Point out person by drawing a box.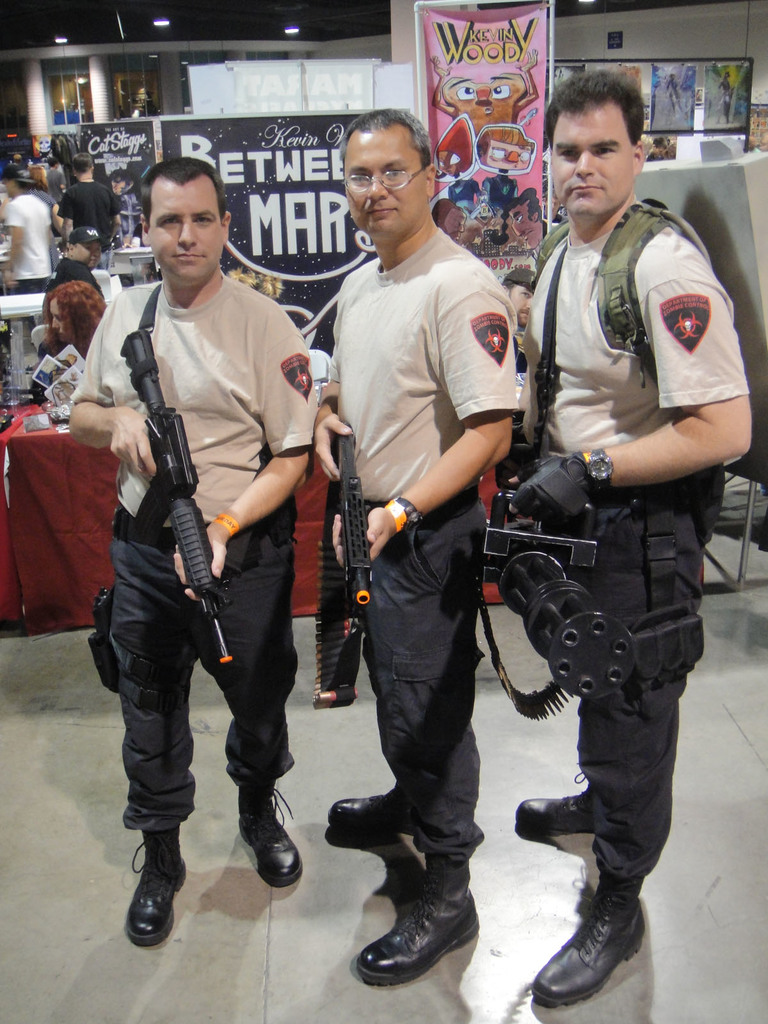
306:99:523:989.
